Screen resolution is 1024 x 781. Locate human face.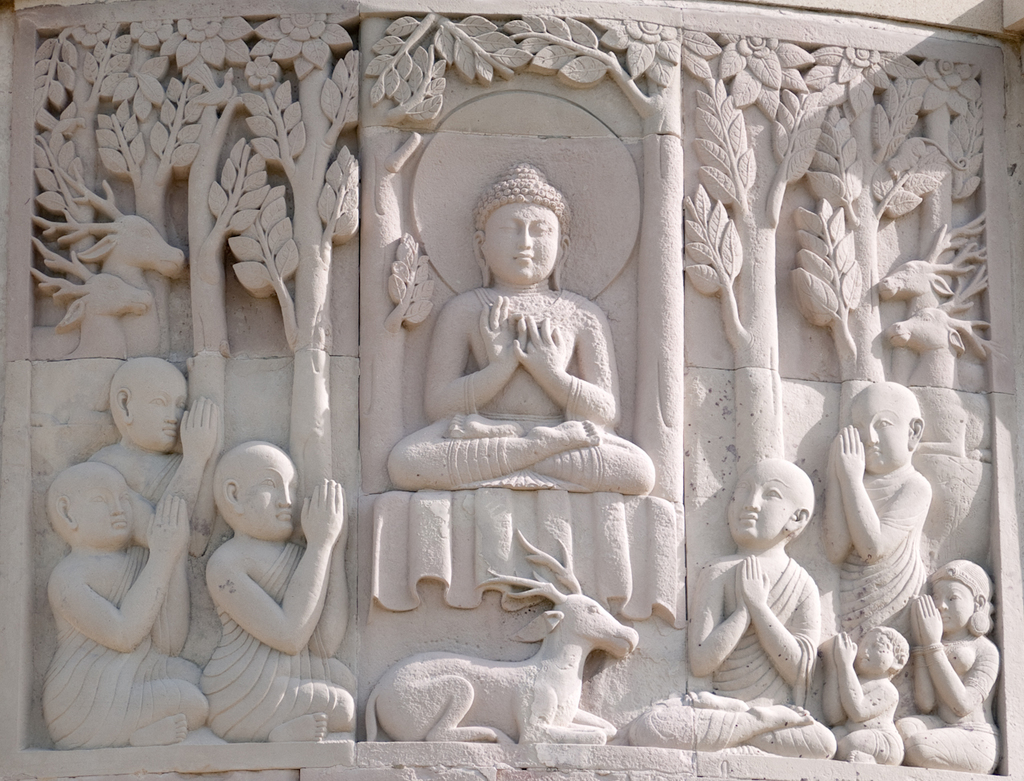
l=728, t=459, r=794, b=543.
